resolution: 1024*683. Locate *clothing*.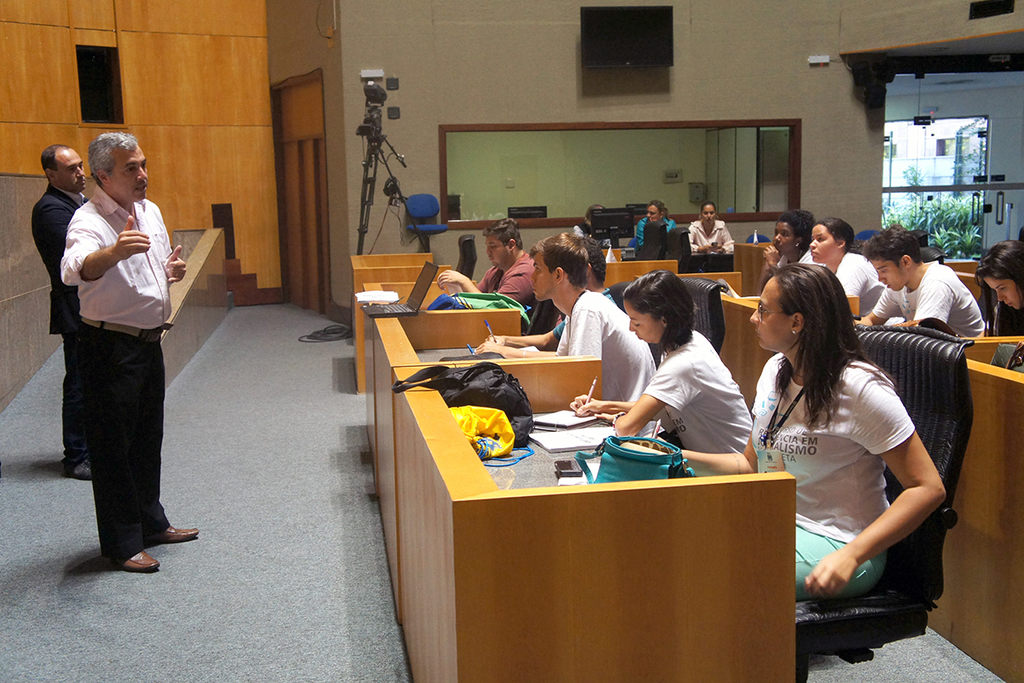
l=751, t=340, r=944, b=610.
